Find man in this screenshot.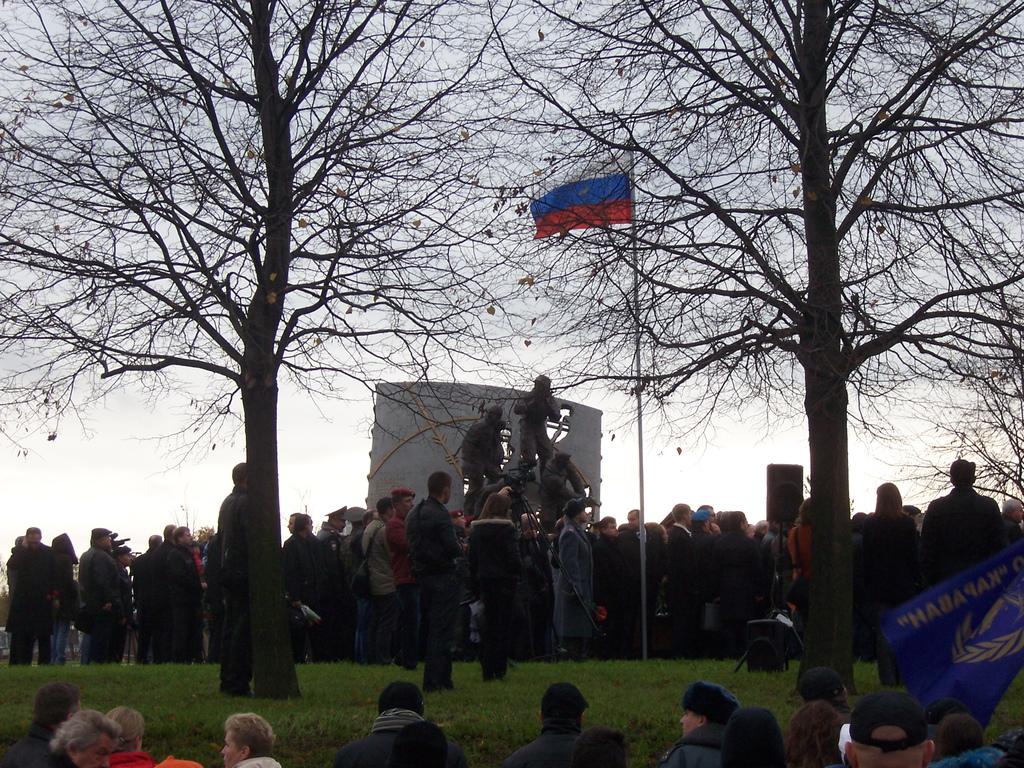
The bounding box for man is left=514, top=369, right=563, bottom=471.
